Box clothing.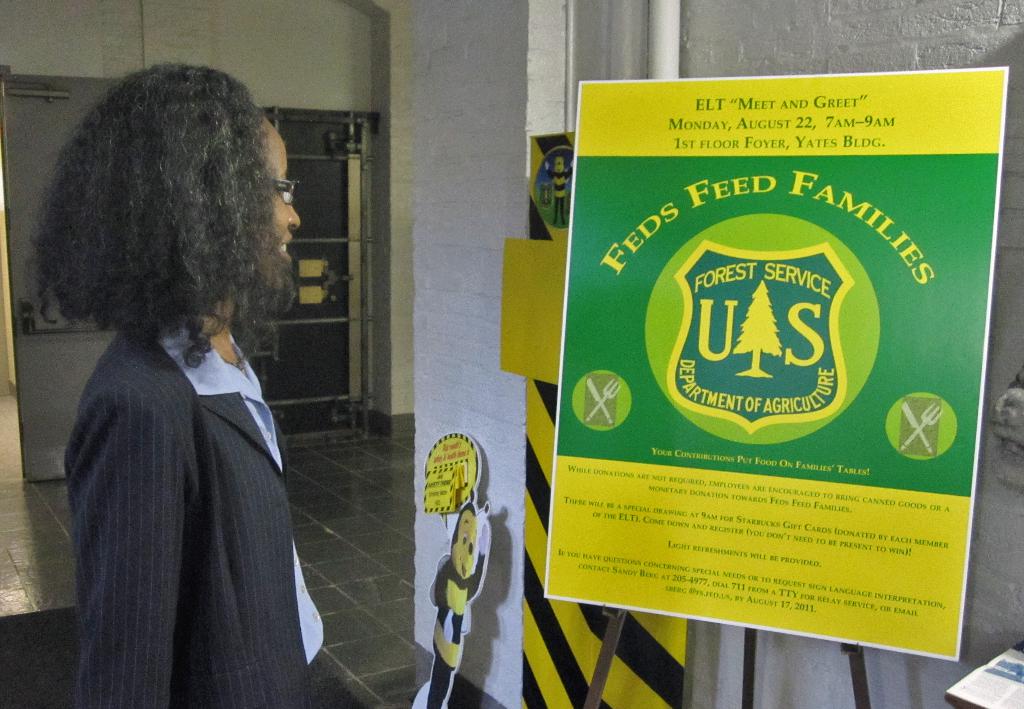
select_region(92, 286, 312, 691).
